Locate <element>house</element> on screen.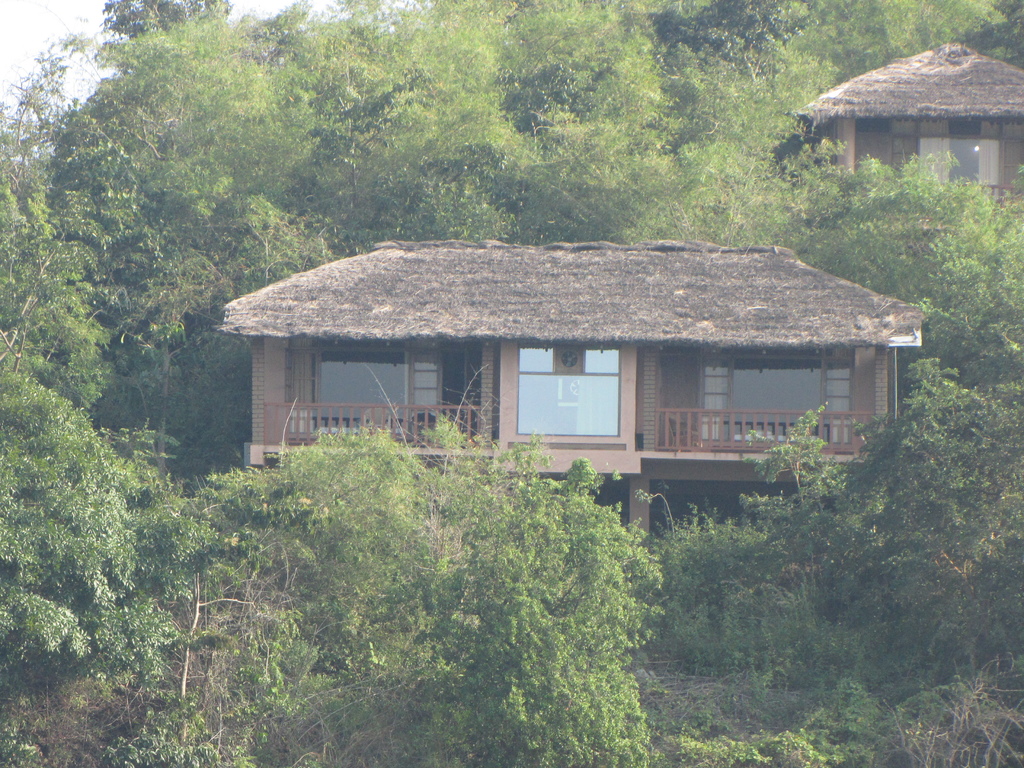
On screen at 198 211 918 553.
